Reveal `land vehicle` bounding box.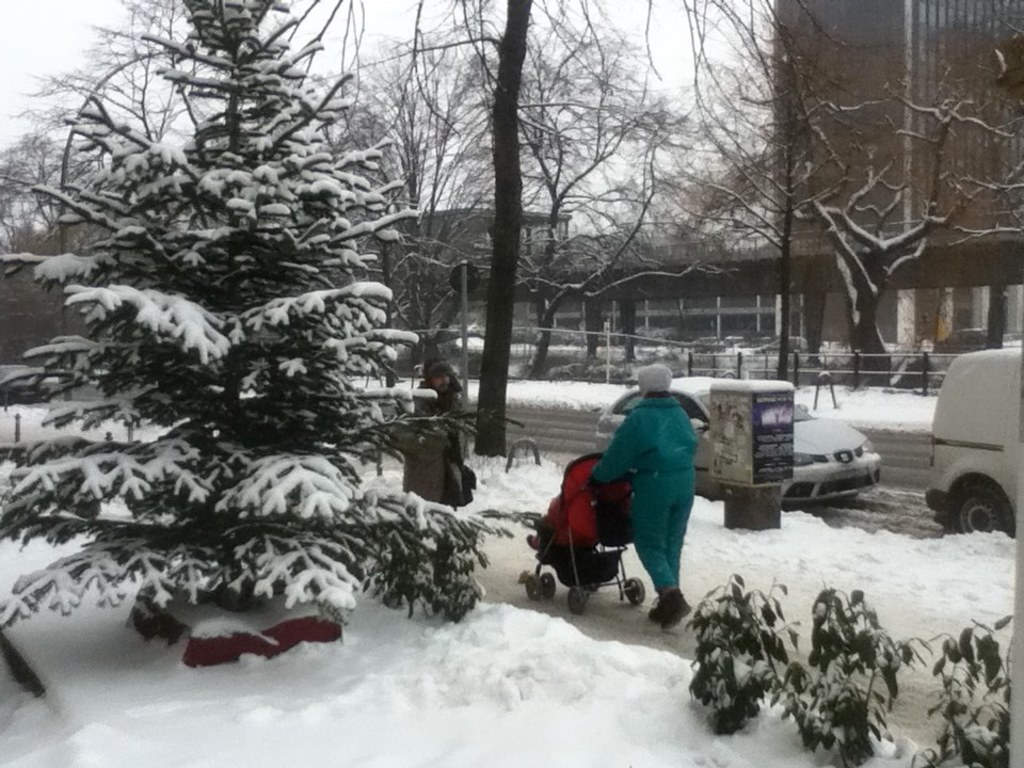
Revealed: pyautogui.locateOnScreen(591, 371, 882, 513).
